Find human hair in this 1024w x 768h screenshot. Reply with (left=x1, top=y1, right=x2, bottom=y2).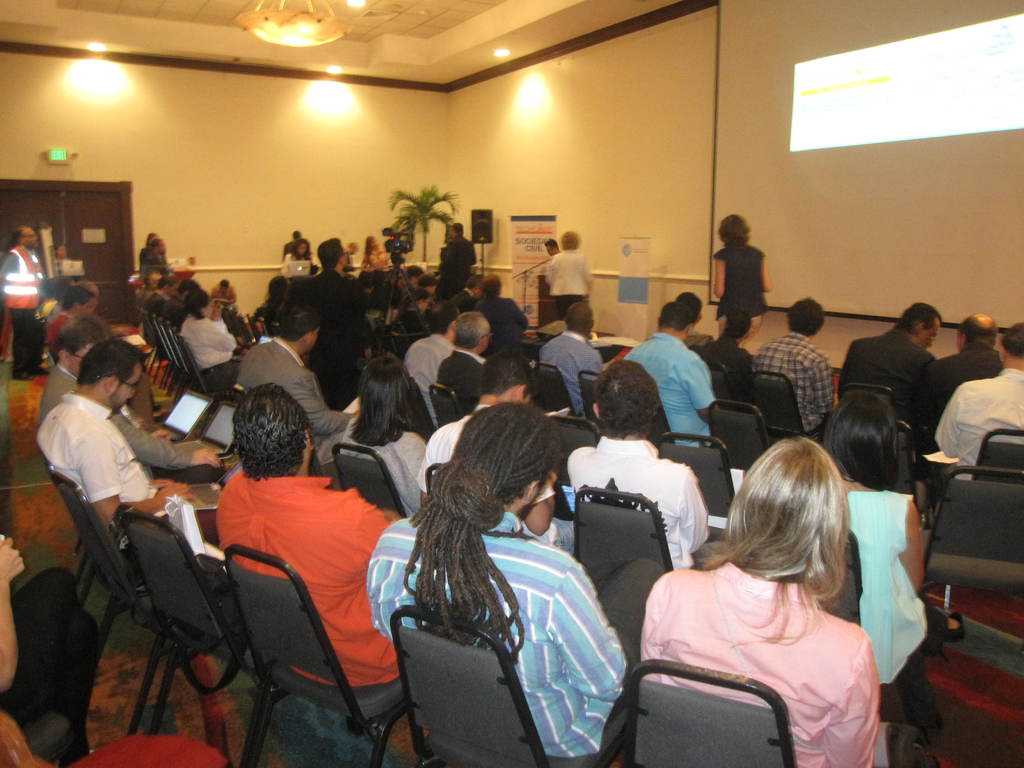
(left=454, top=311, right=490, bottom=351).
